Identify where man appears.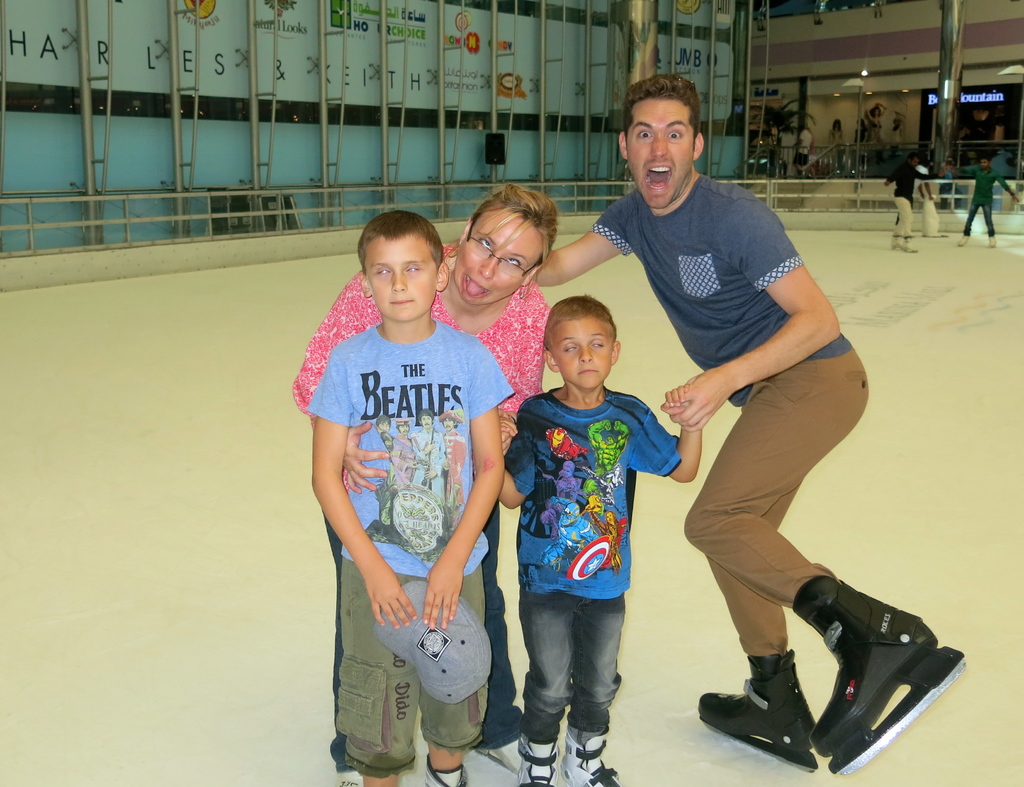
Appears at {"left": 452, "top": 79, "right": 948, "bottom": 775}.
